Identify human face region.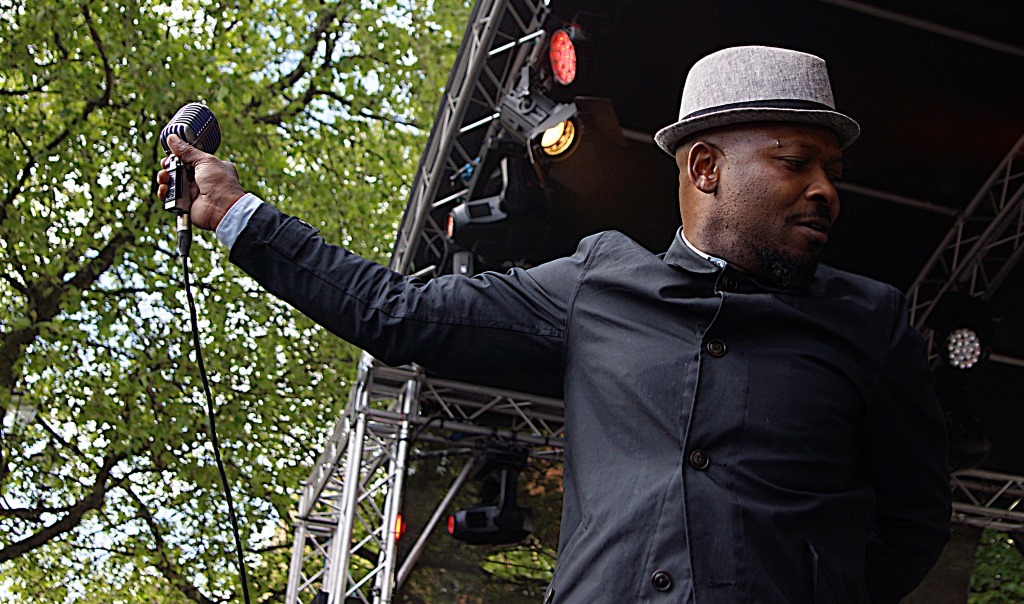
Region: <region>723, 127, 849, 292</region>.
